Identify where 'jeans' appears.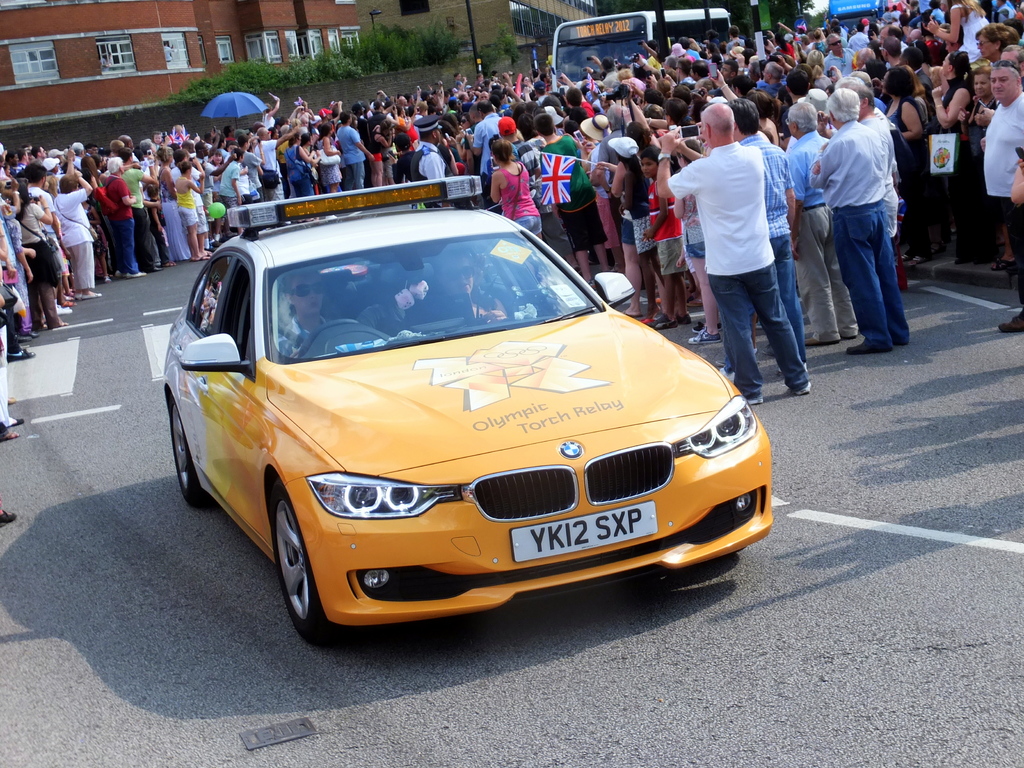
Appears at rect(391, 161, 411, 184).
